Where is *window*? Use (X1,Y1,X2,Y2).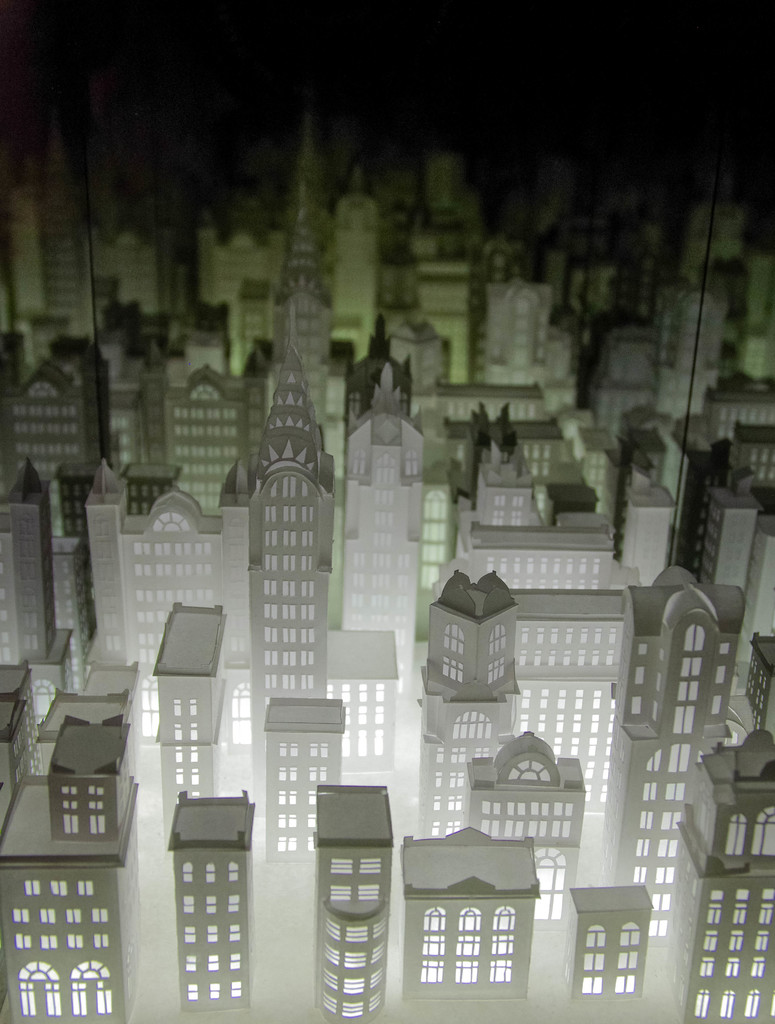
(281,581,296,596).
